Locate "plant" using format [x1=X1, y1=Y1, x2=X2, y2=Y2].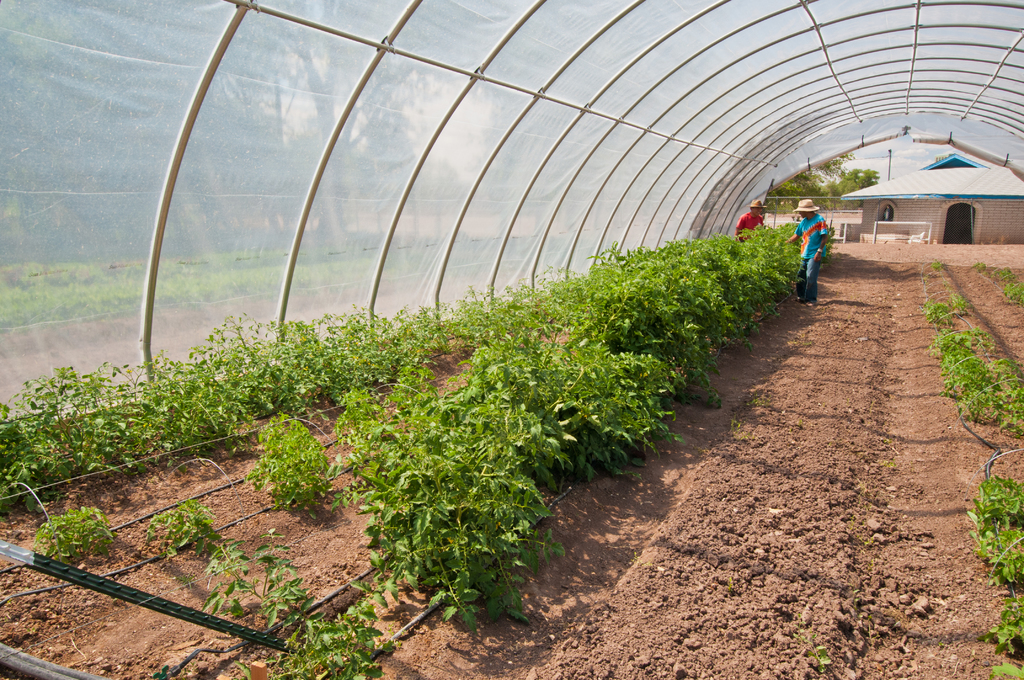
[x1=139, y1=500, x2=224, y2=574].
